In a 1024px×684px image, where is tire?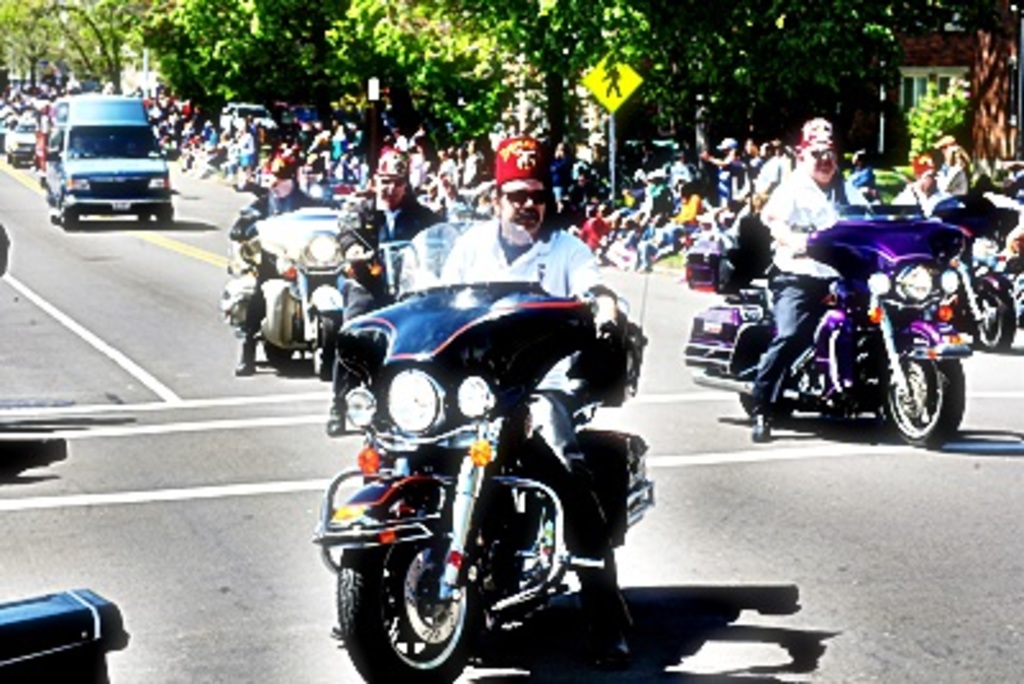
[x1=61, y1=202, x2=74, y2=223].
